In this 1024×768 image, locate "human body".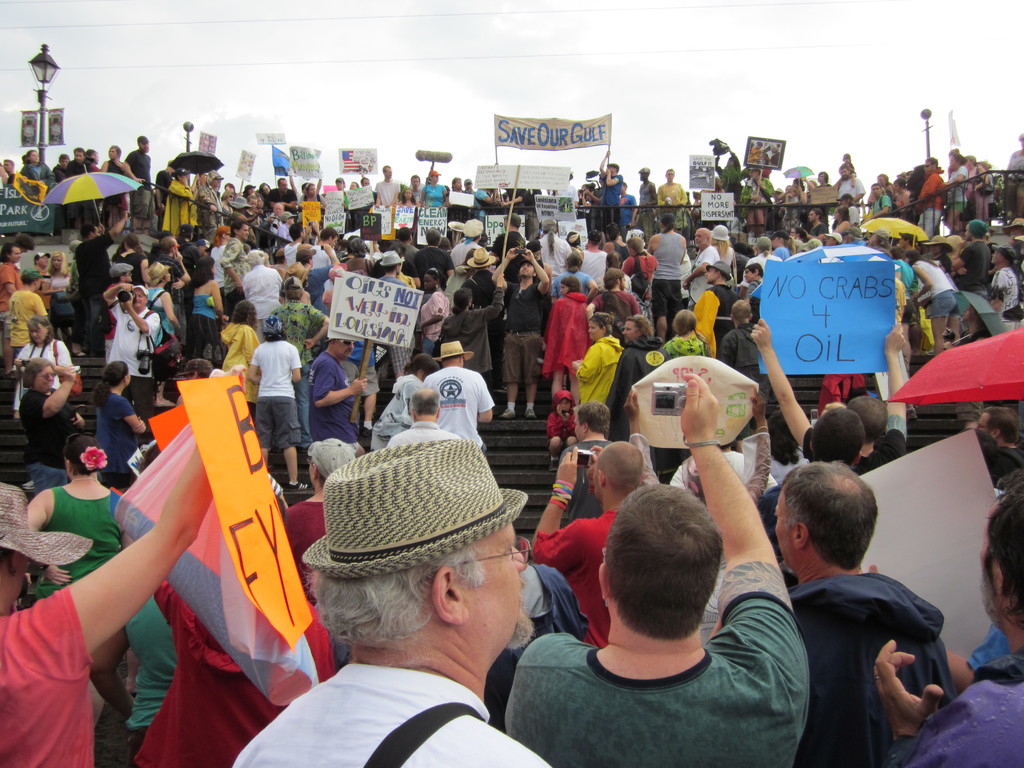
Bounding box: 28,249,56,323.
